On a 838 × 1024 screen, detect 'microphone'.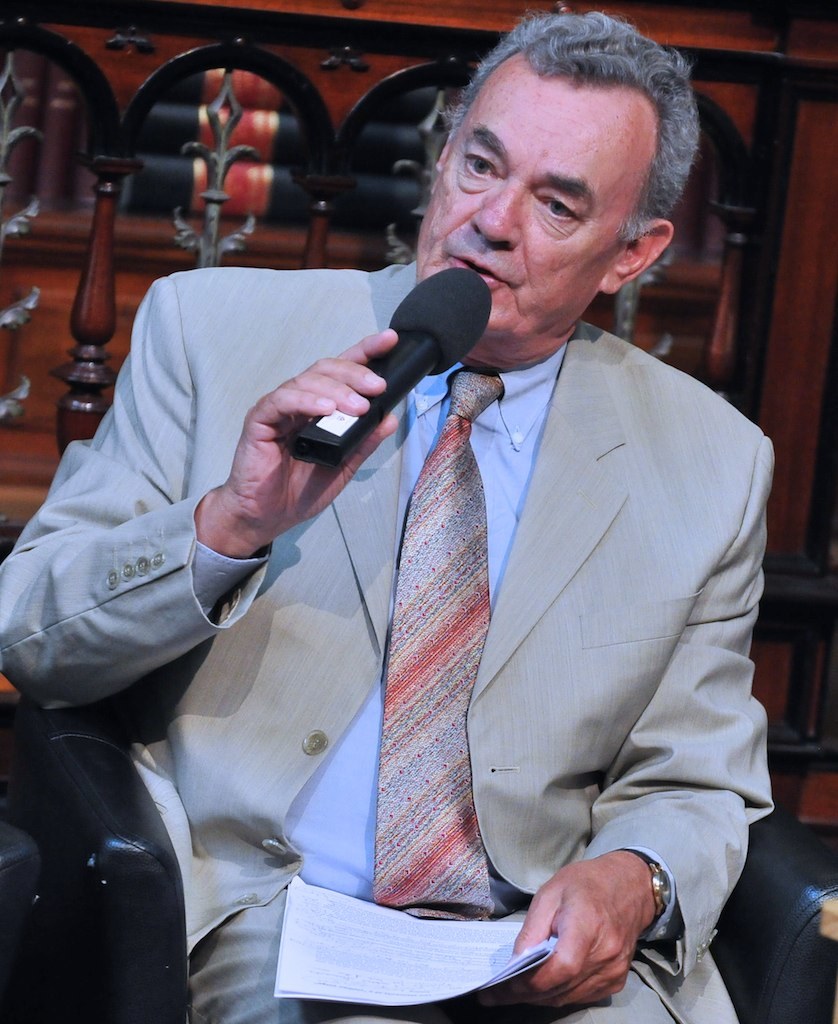
bbox=[285, 259, 493, 472].
